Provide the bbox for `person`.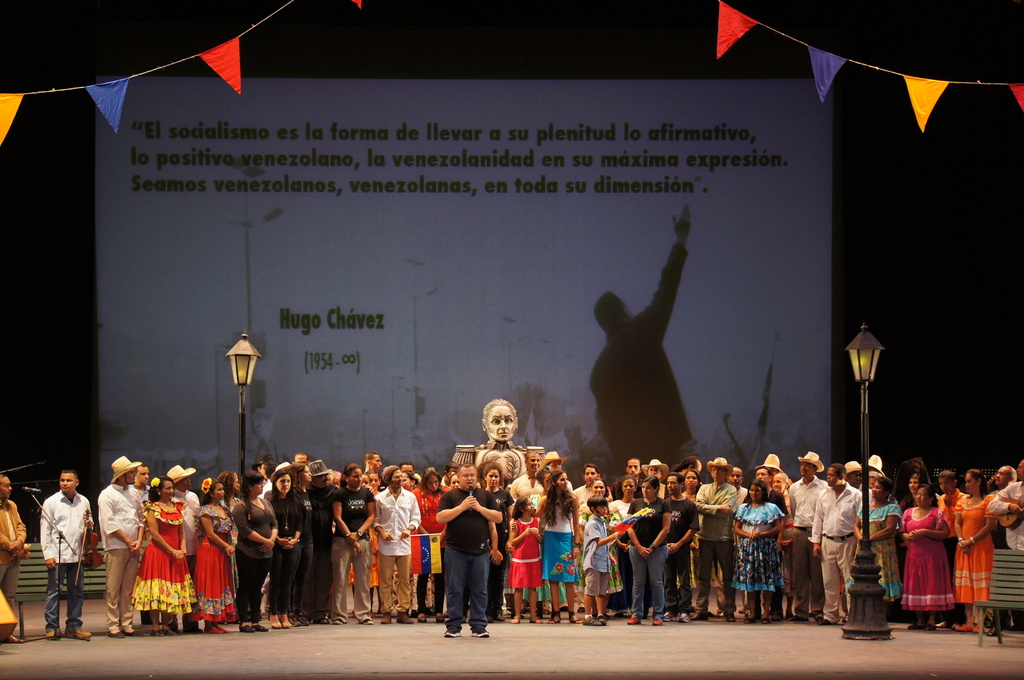
l=610, t=473, r=636, b=619.
